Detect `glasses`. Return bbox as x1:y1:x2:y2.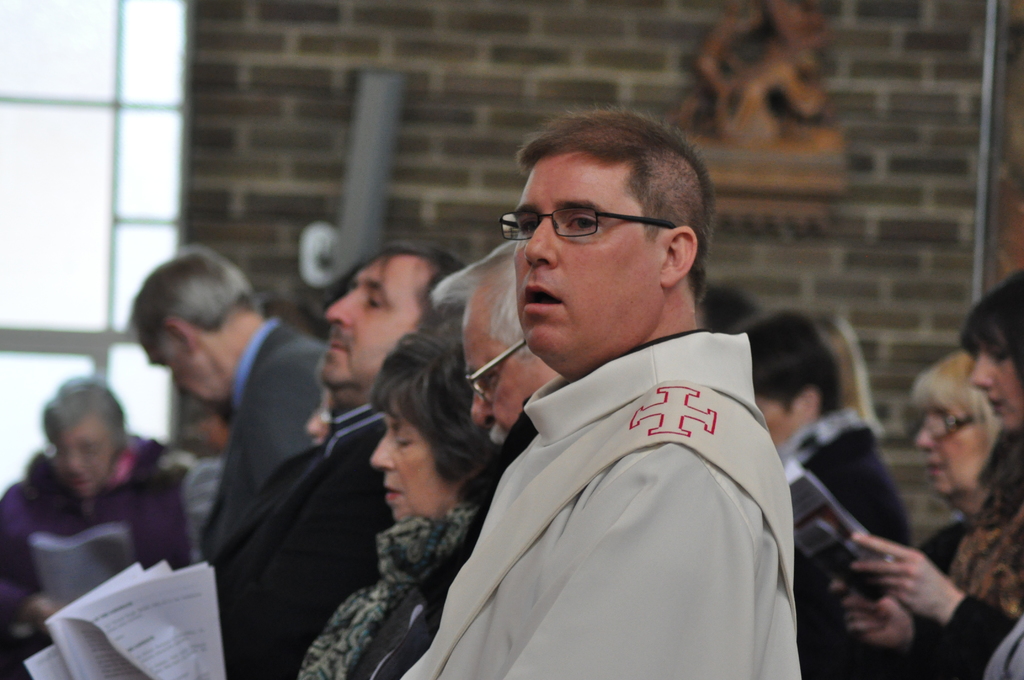
920:413:979:439.
